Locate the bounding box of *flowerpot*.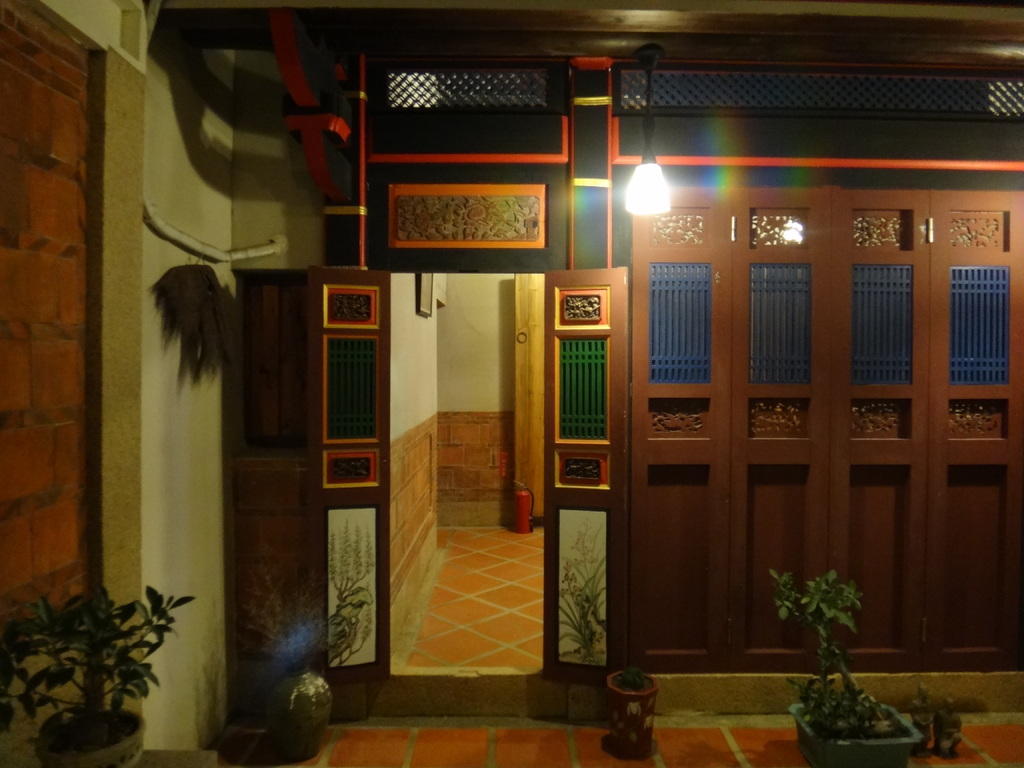
Bounding box: [262, 668, 334, 758].
